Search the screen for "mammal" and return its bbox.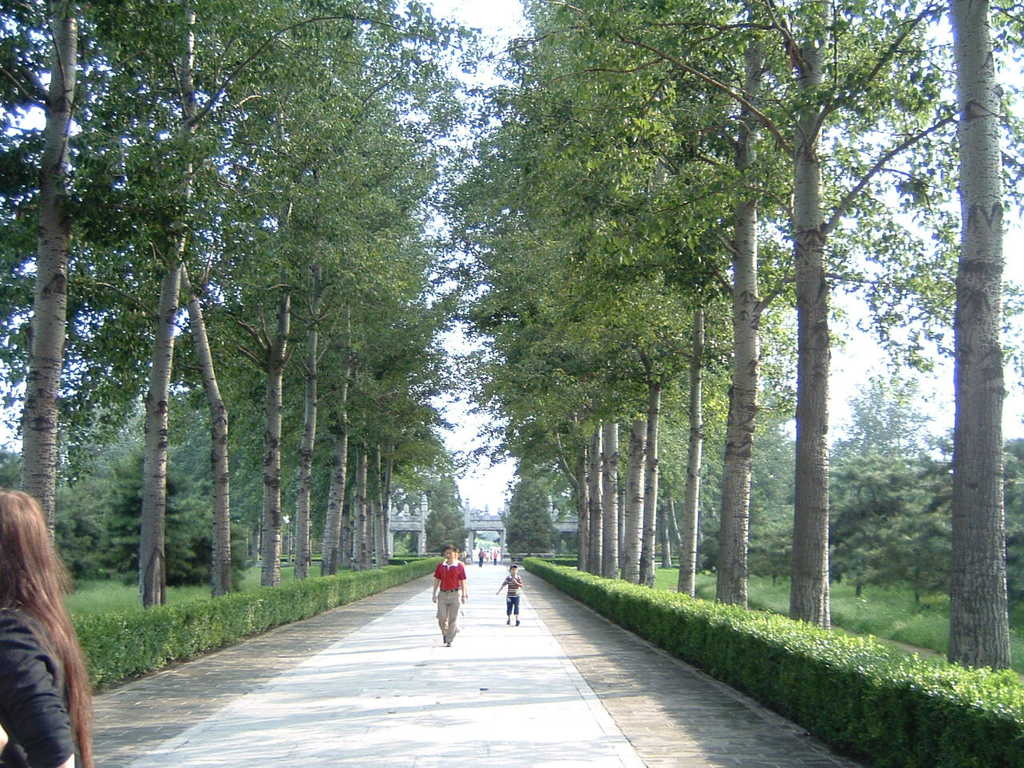
Found: BBox(432, 546, 464, 650).
